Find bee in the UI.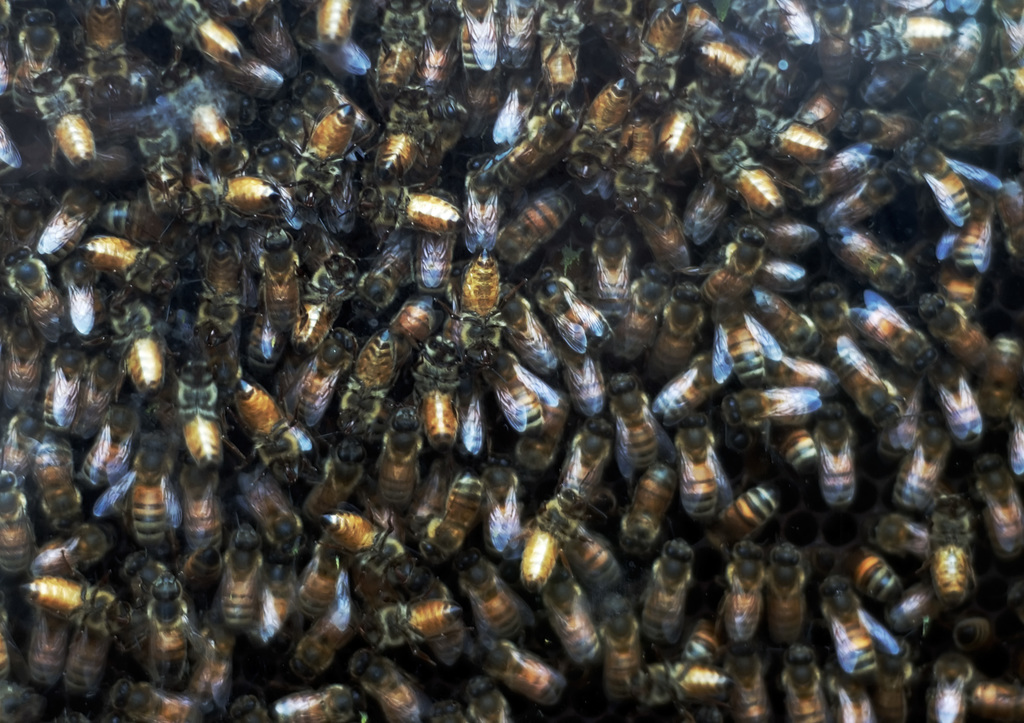
UI element at 700/227/778/309.
